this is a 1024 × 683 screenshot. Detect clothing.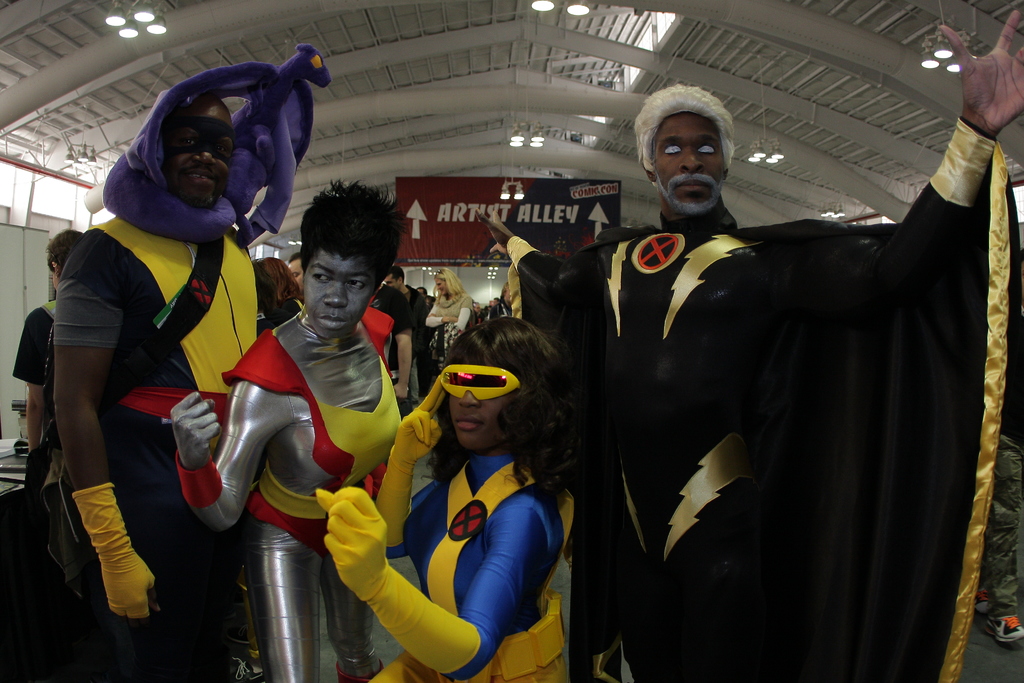
l=397, t=286, r=424, b=399.
